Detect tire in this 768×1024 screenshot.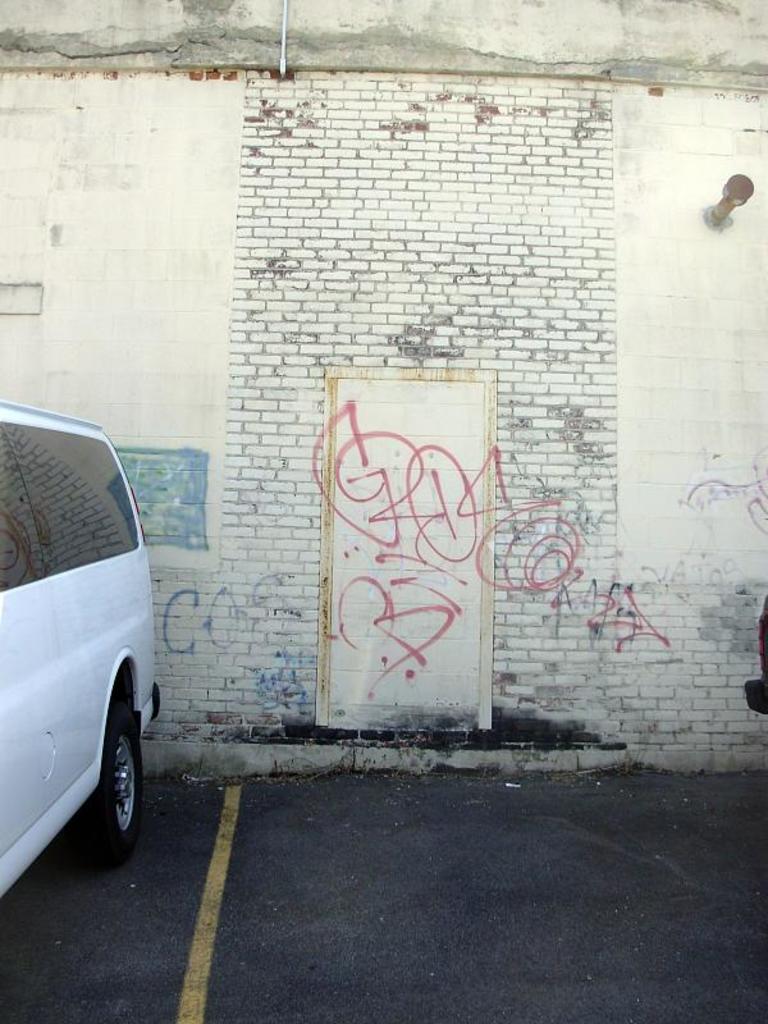
Detection: x1=51, y1=687, x2=146, y2=877.
